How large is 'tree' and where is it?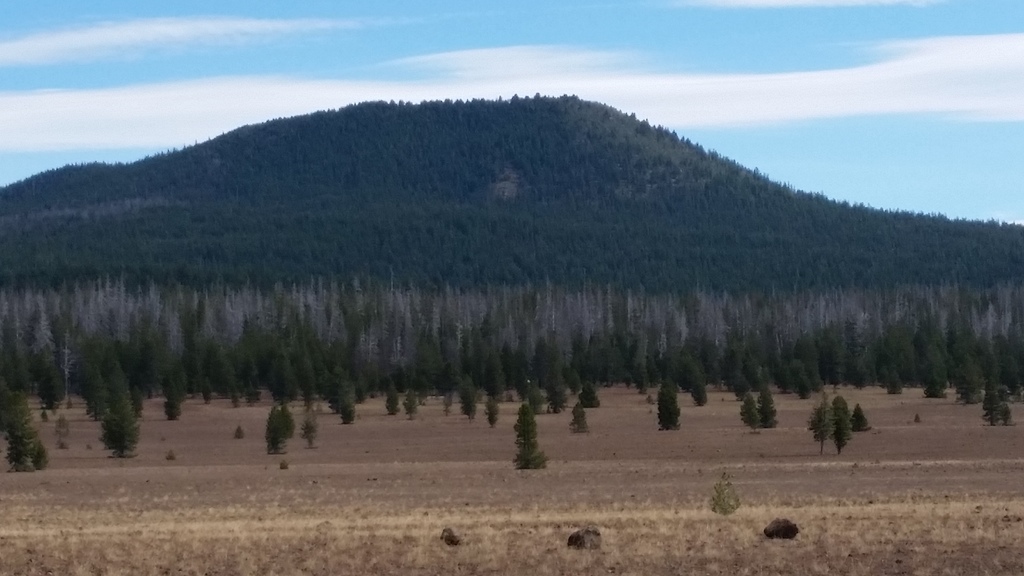
Bounding box: crop(299, 406, 319, 456).
